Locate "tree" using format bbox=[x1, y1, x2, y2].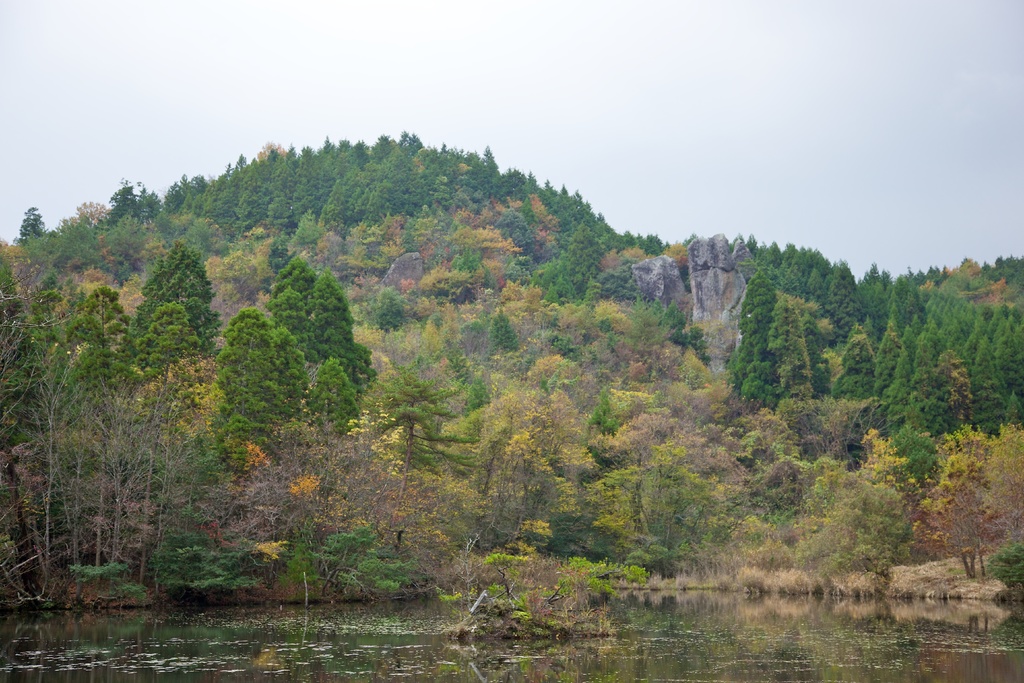
bbox=[905, 364, 955, 438].
